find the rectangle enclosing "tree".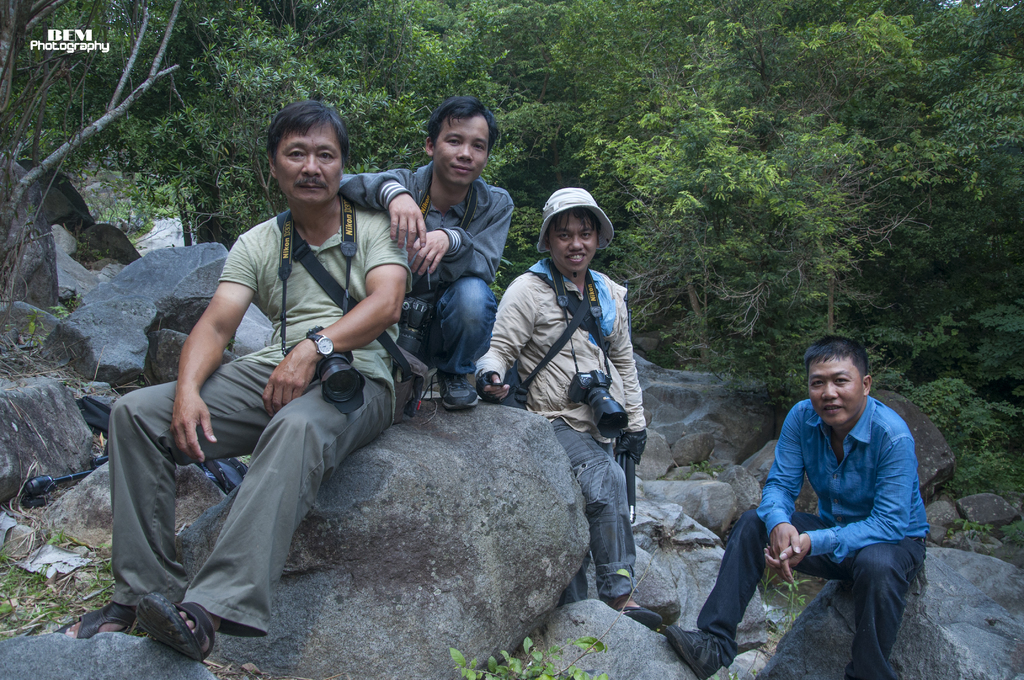
pyautogui.locateOnScreen(714, 0, 927, 156).
